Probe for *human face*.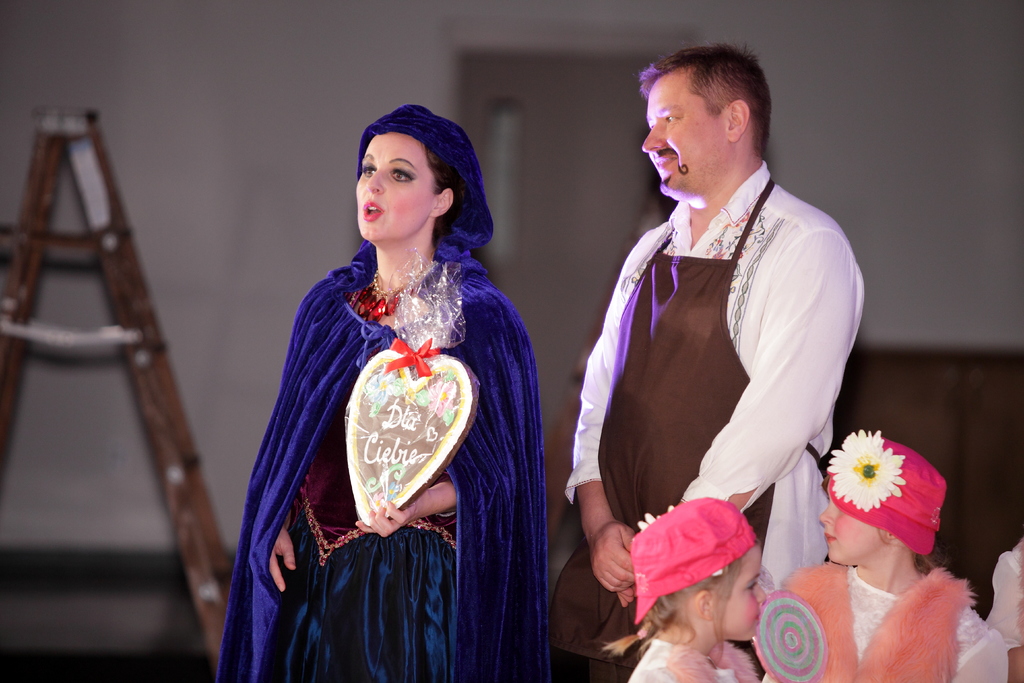
Probe result: {"left": 707, "top": 547, "right": 771, "bottom": 644}.
